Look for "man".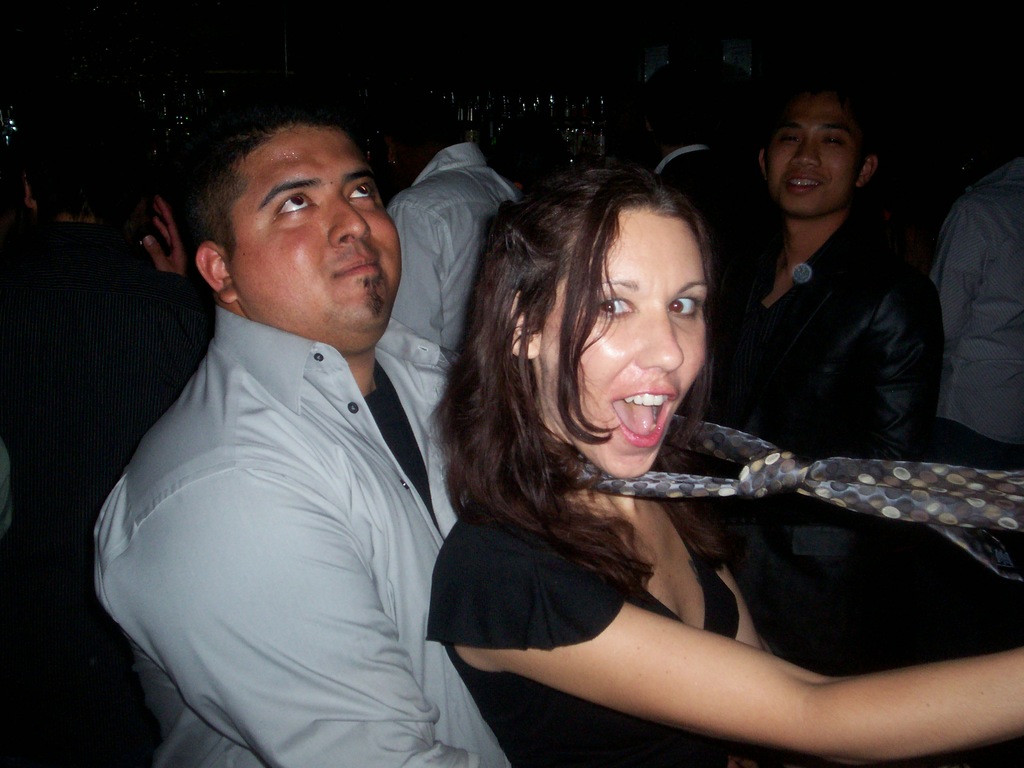
Found: (371, 77, 532, 372).
